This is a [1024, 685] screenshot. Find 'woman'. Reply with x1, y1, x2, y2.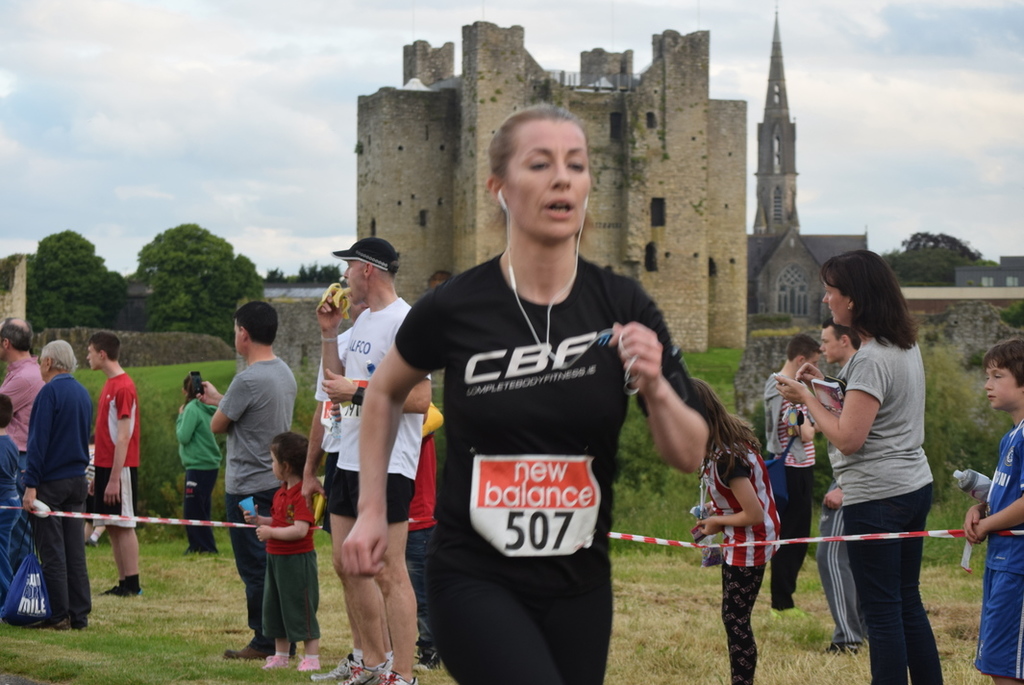
393, 170, 683, 674.
